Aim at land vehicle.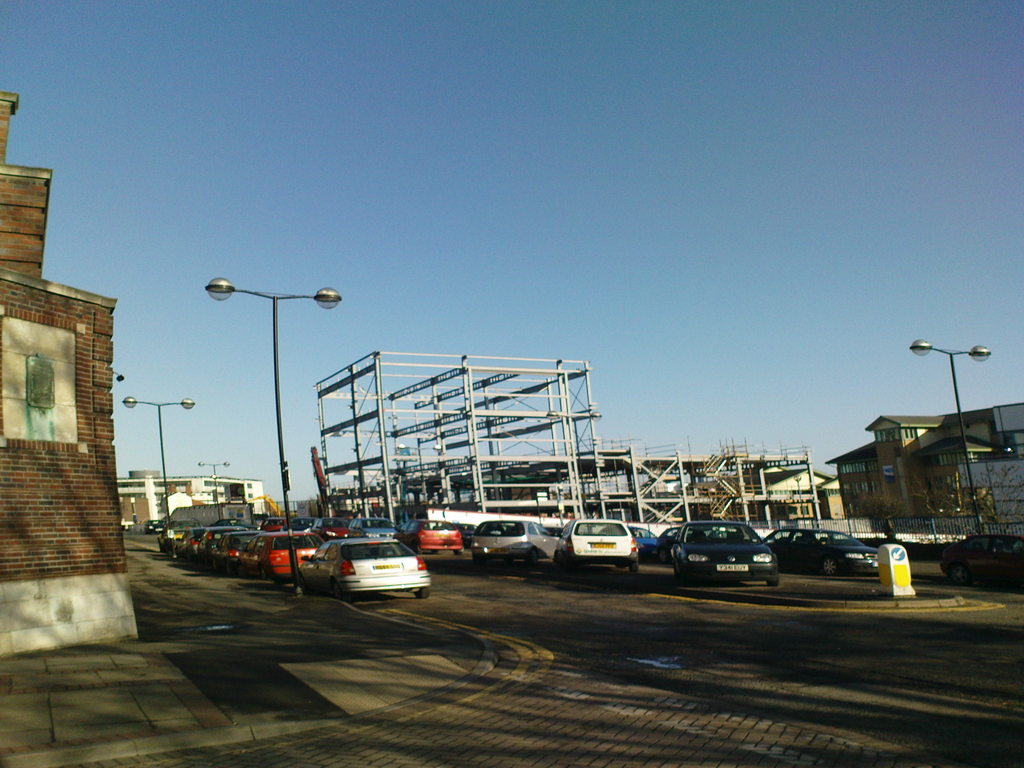
Aimed at l=670, t=521, r=773, b=582.
